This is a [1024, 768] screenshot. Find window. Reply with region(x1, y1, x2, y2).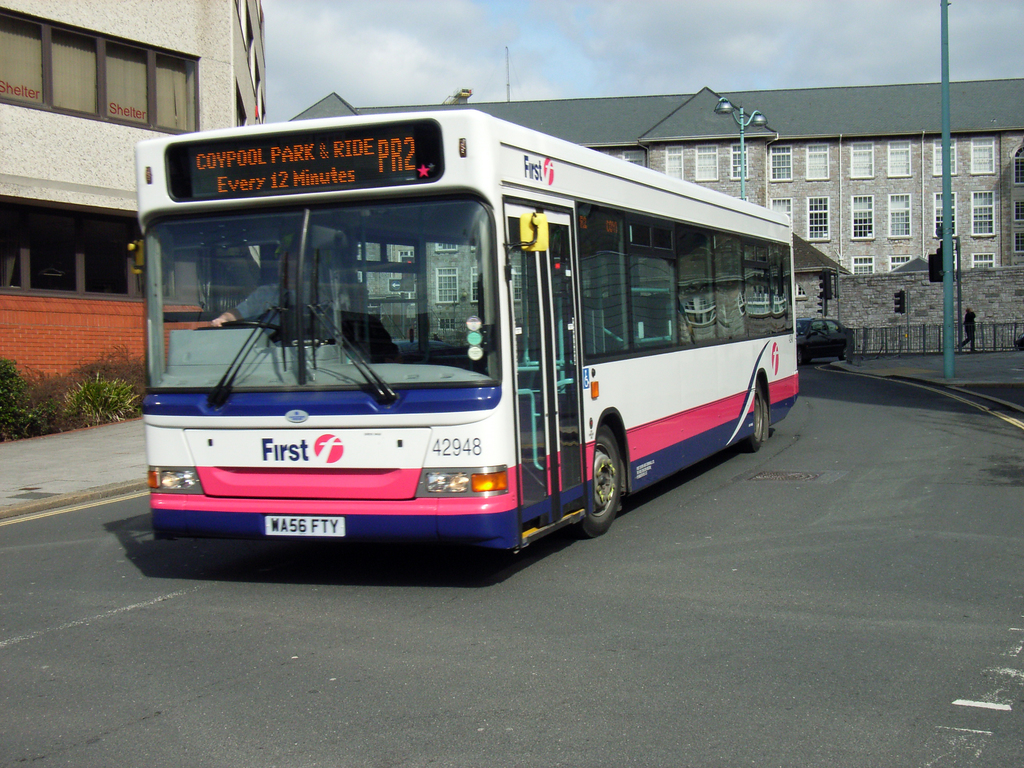
region(694, 142, 716, 180).
